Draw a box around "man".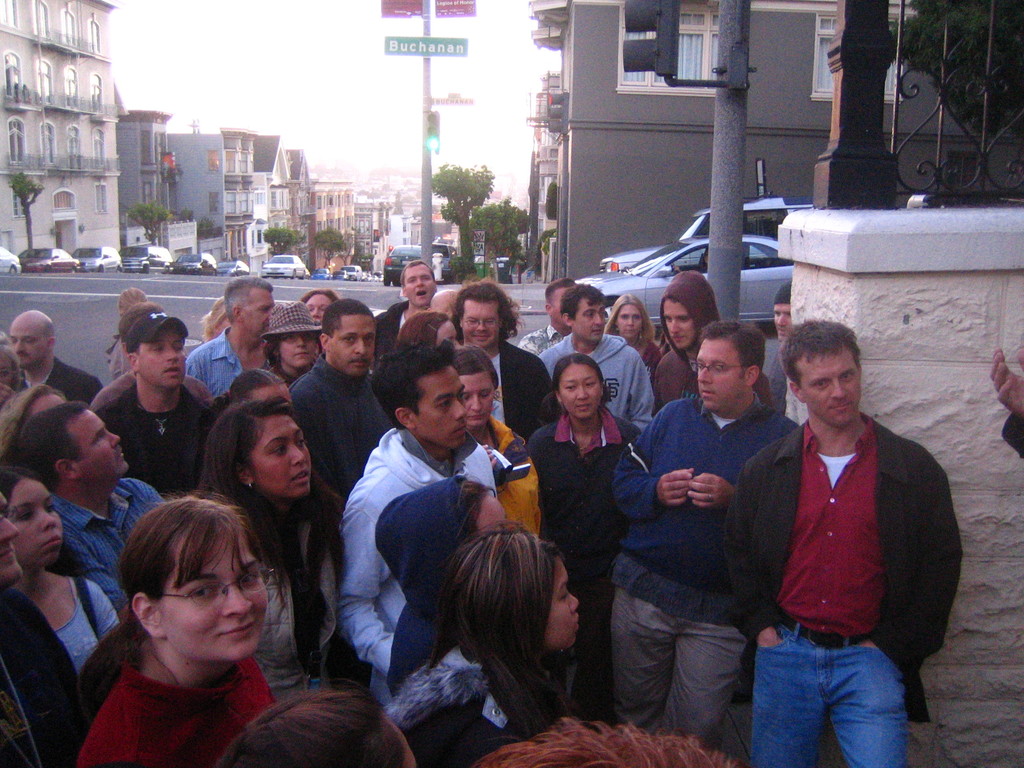
BBox(0, 478, 82, 767).
